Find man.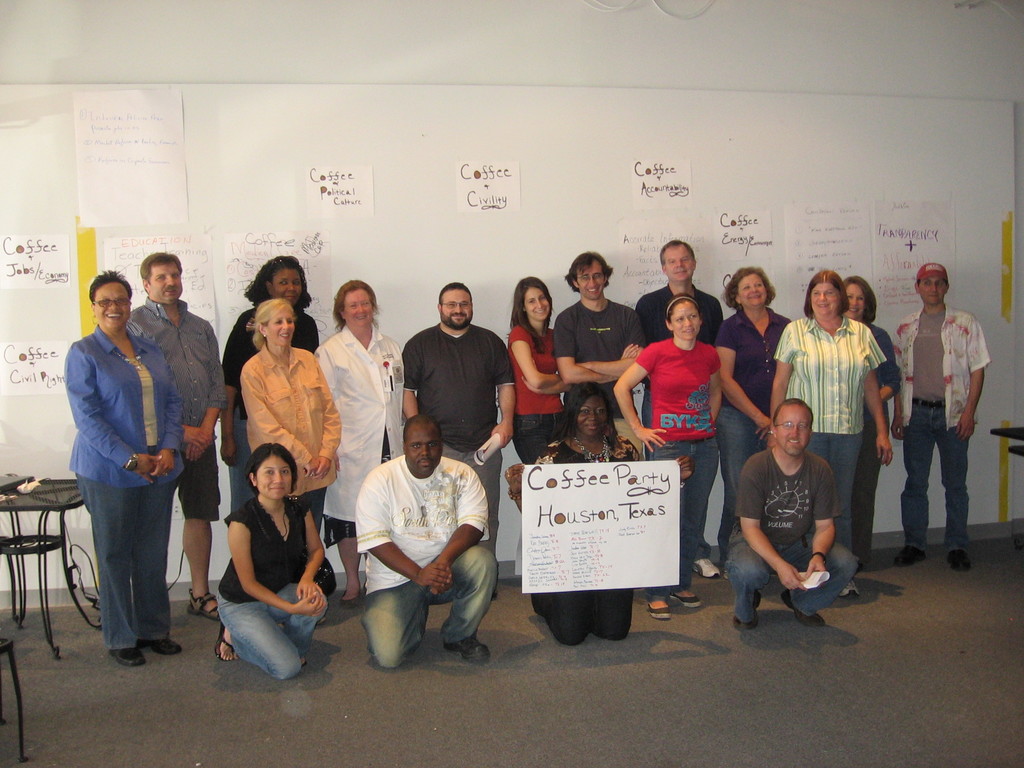
locate(899, 268, 996, 569).
